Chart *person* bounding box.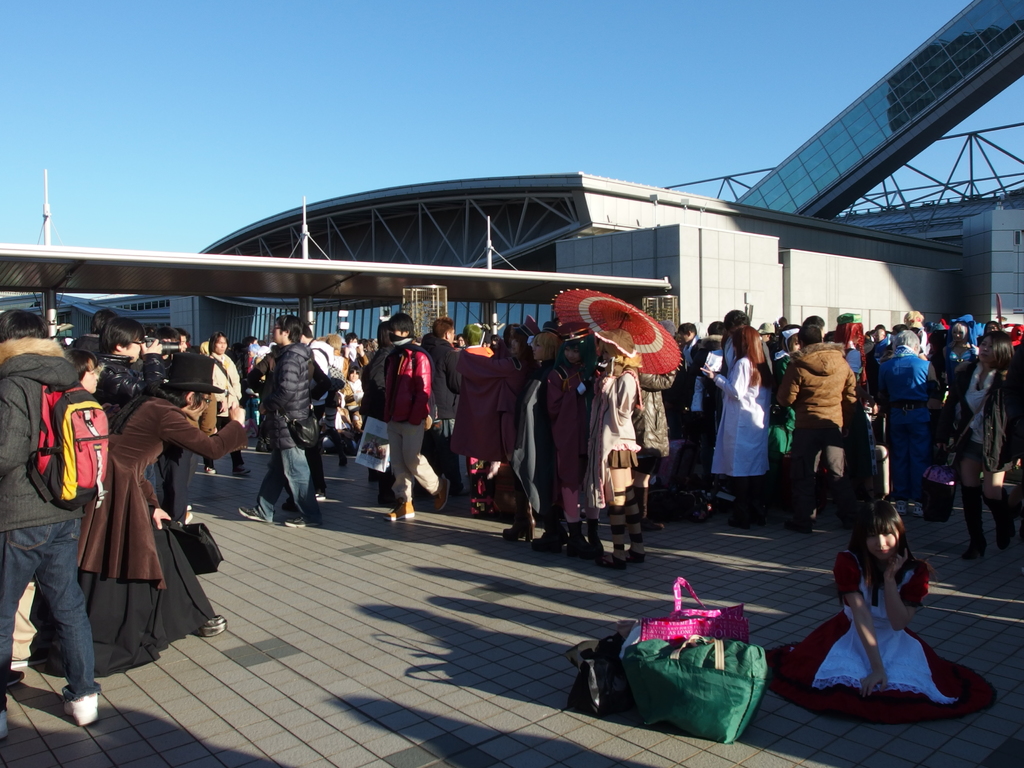
Charted: [left=0, top=312, right=100, bottom=725].
